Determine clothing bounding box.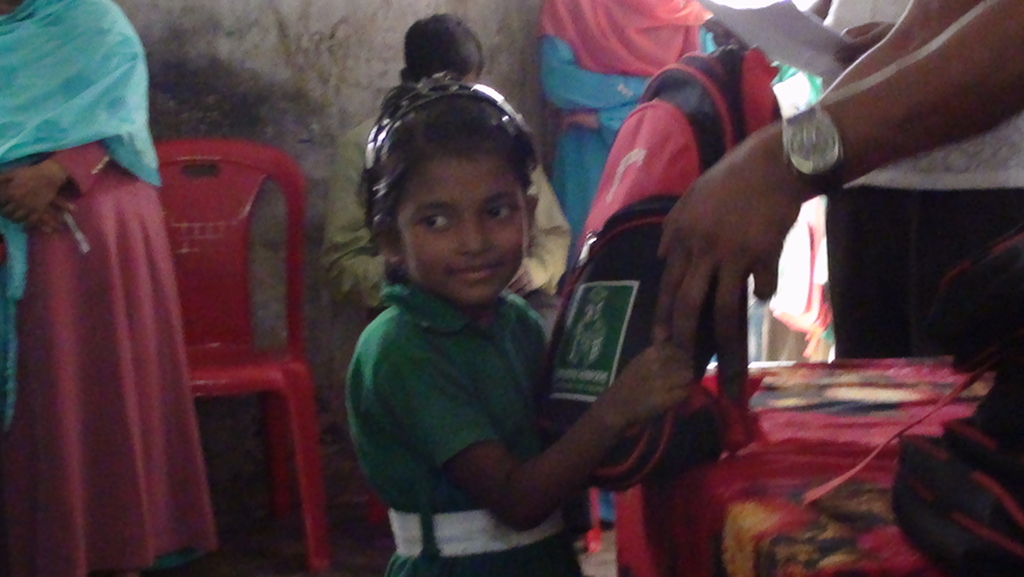
Determined: left=334, top=188, right=626, bottom=560.
